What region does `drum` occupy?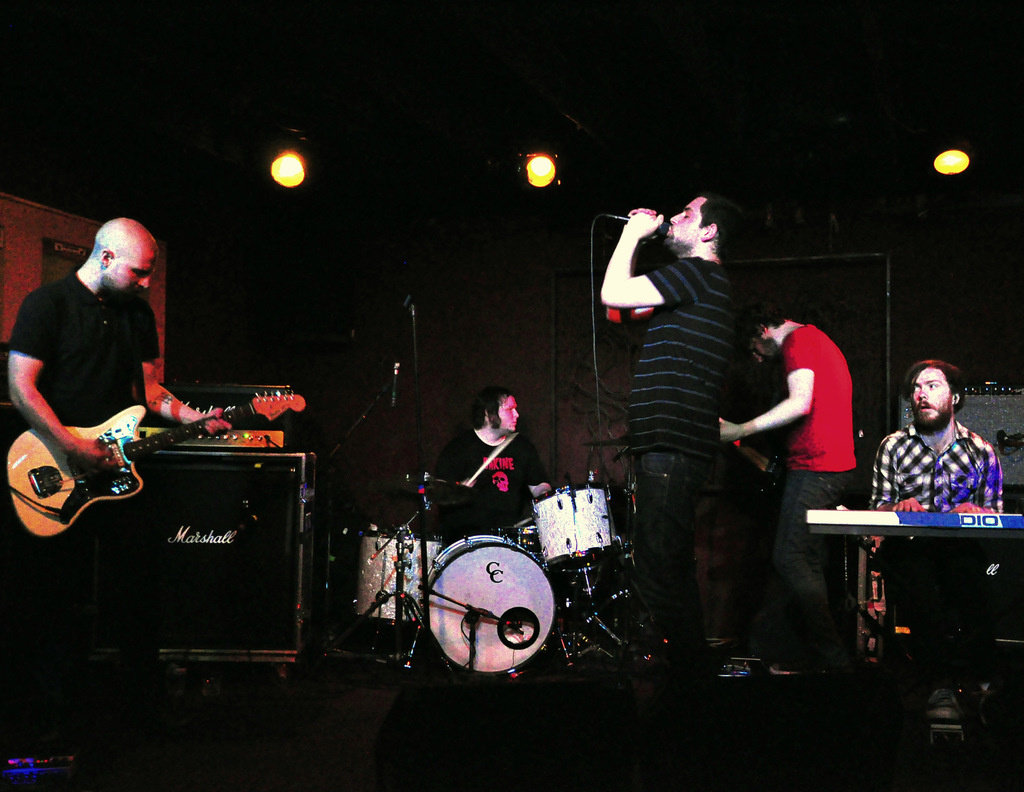
box(351, 521, 458, 622).
